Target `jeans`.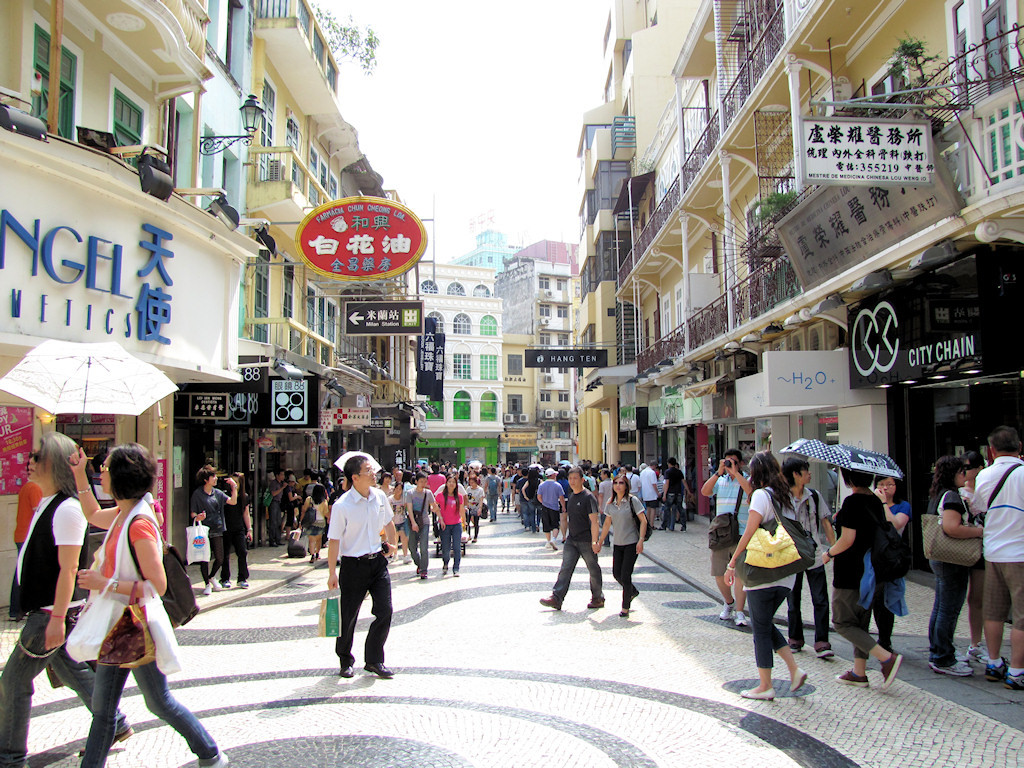
Target region: (550, 537, 600, 603).
